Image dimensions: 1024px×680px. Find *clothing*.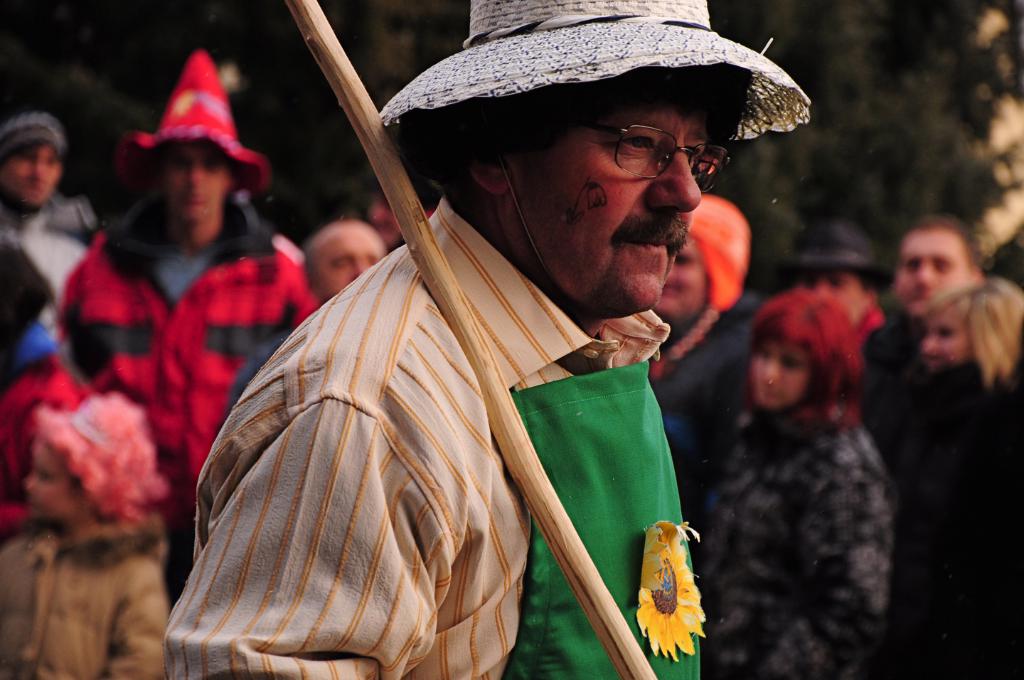
select_region(2, 190, 321, 603).
